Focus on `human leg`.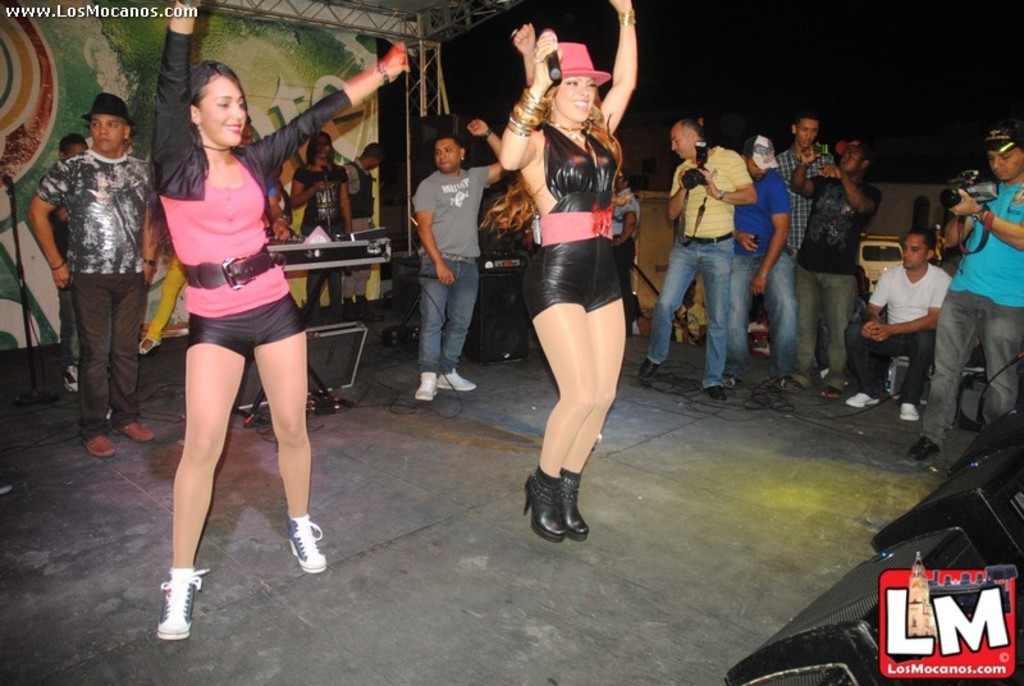
Focused at select_region(524, 239, 627, 541).
